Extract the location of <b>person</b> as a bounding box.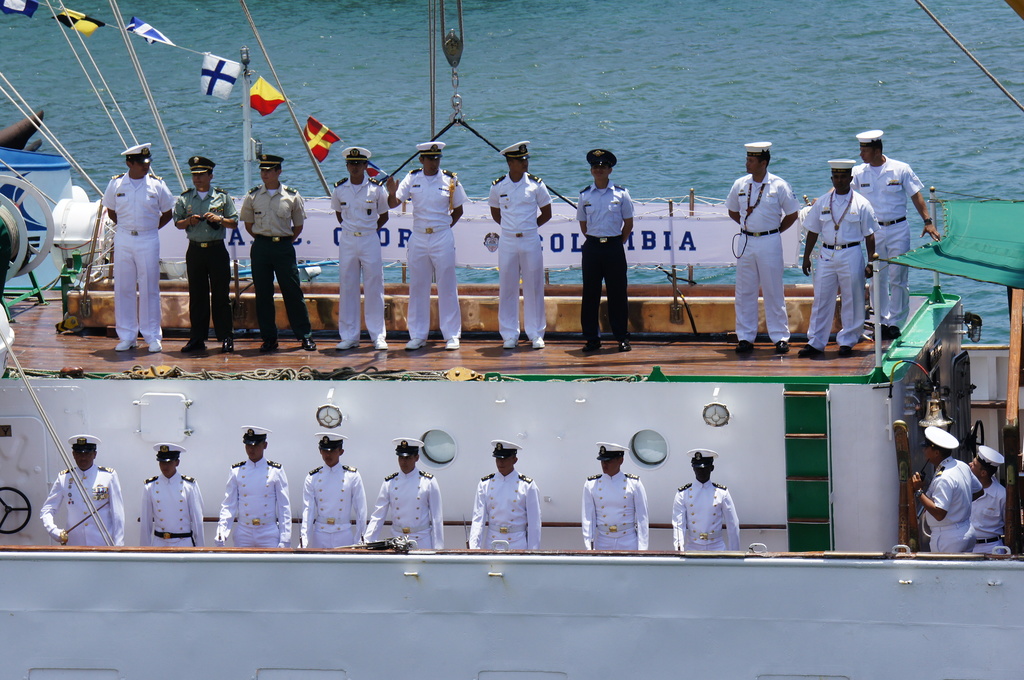
l=325, t=145, r=388, b=349.
